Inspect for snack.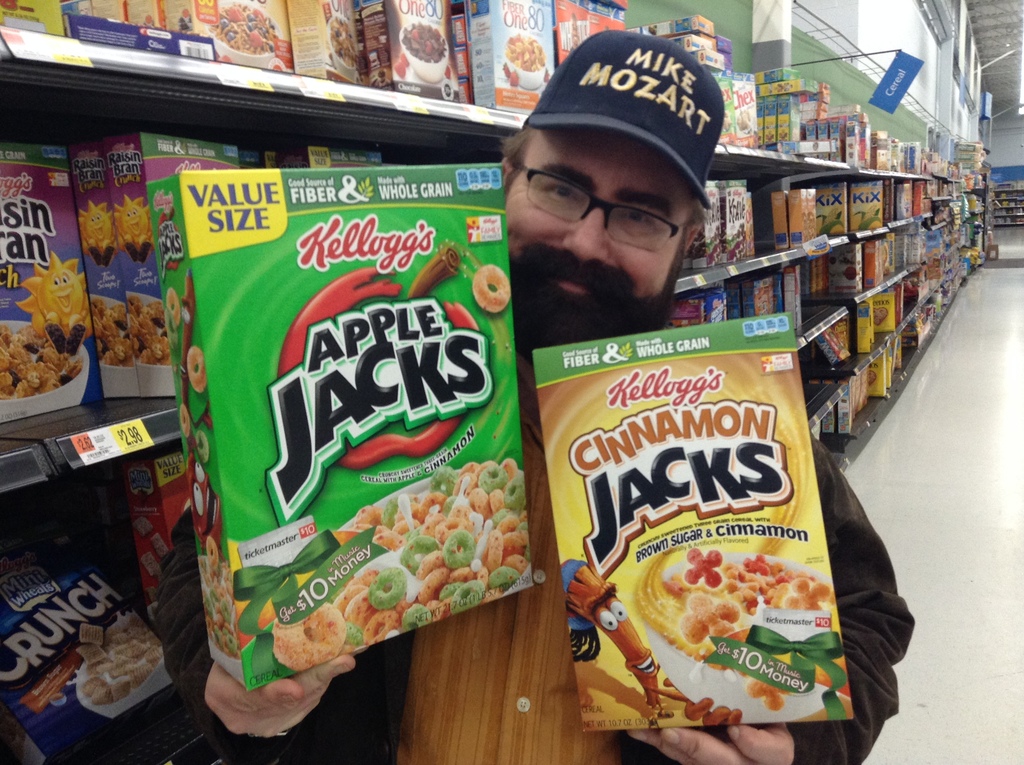
Inspection: BBox(191, 427, 212, 462).
